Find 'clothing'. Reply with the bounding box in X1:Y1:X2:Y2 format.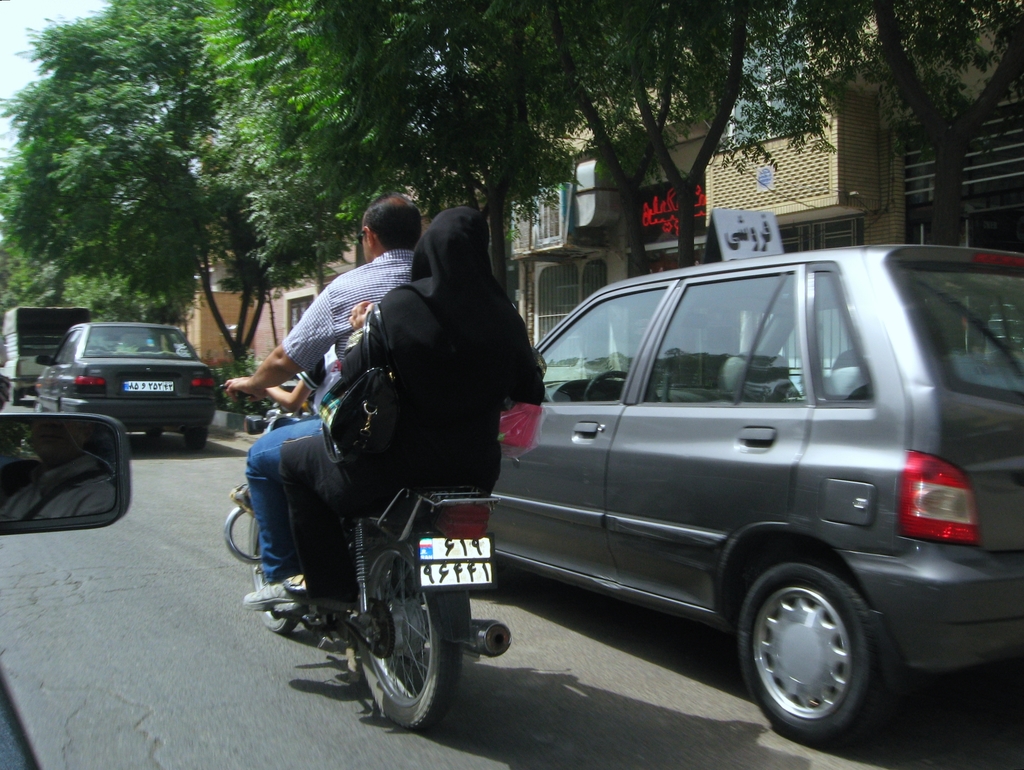
277:207:545:612.
